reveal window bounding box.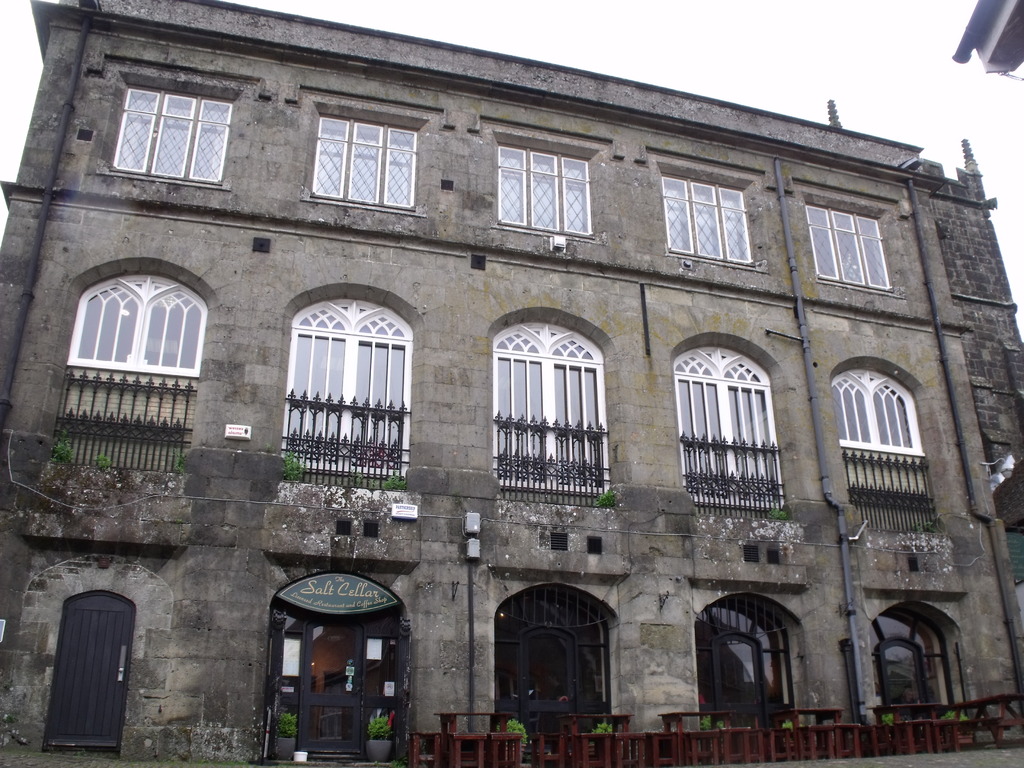
Revealed: select_region(280, 280, 426, 487).
